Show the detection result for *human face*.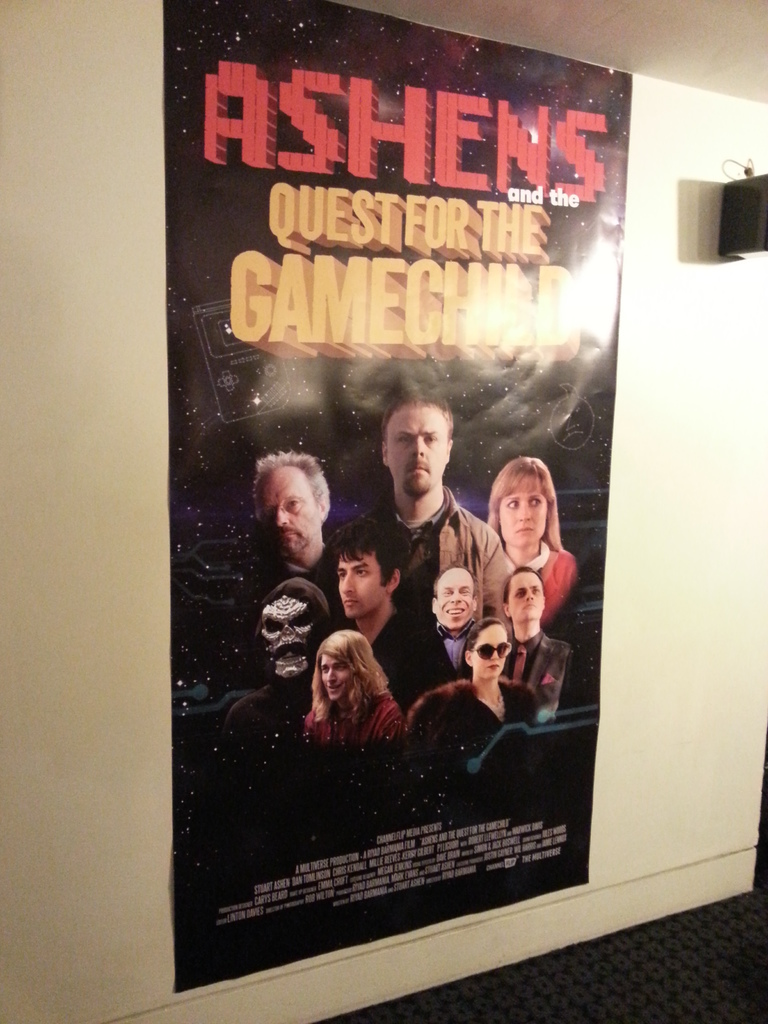
[475,628,517,679].
